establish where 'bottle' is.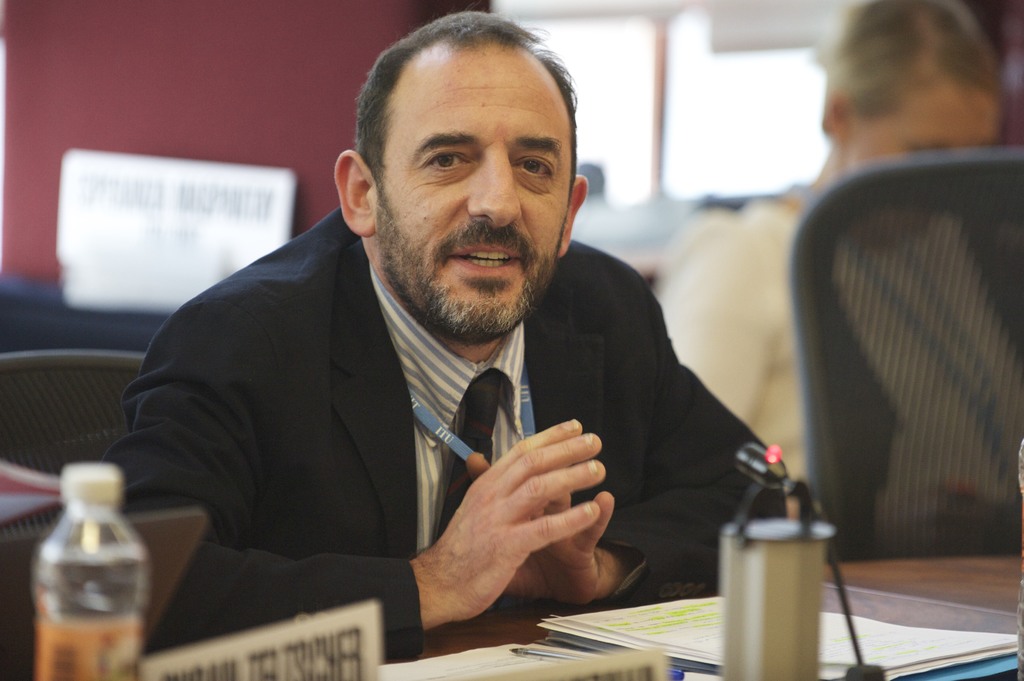
Established at 13,462,159,680.
